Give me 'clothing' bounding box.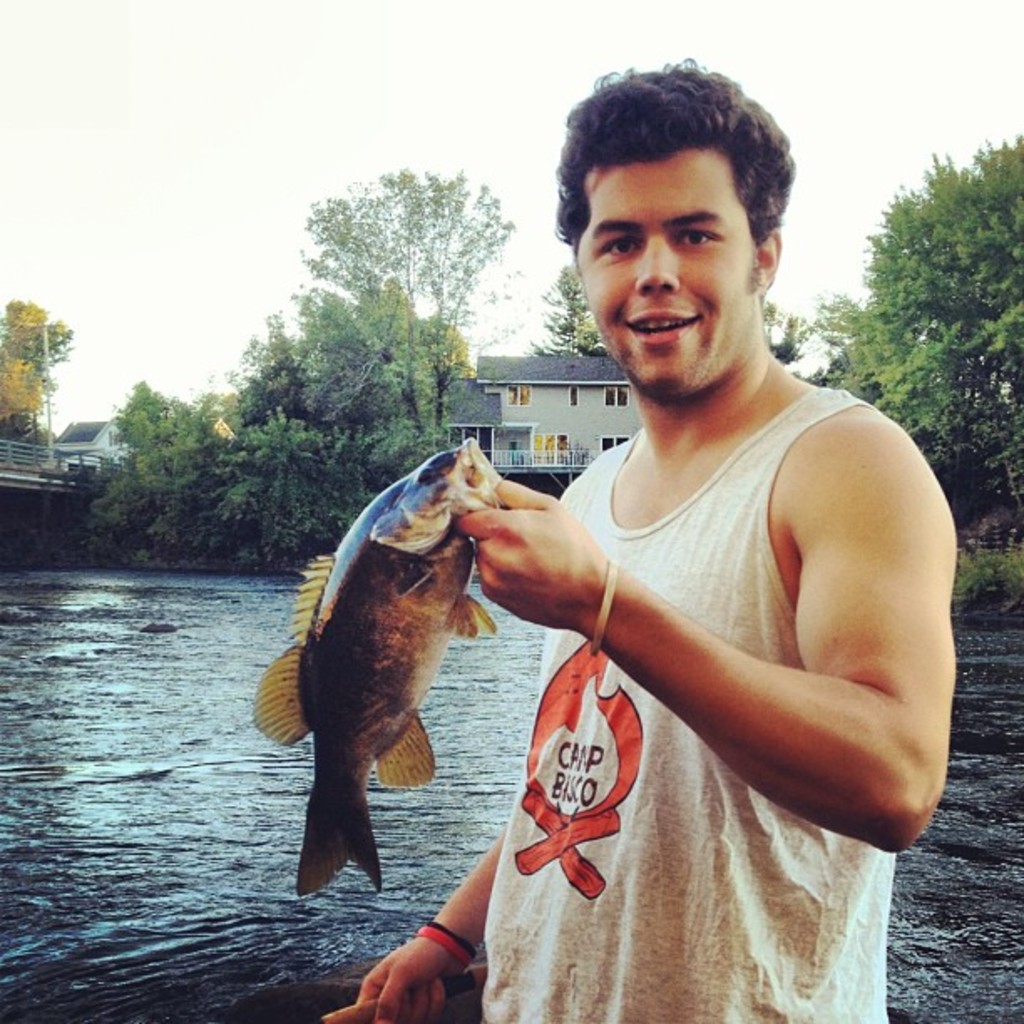
455/328/924/965.
